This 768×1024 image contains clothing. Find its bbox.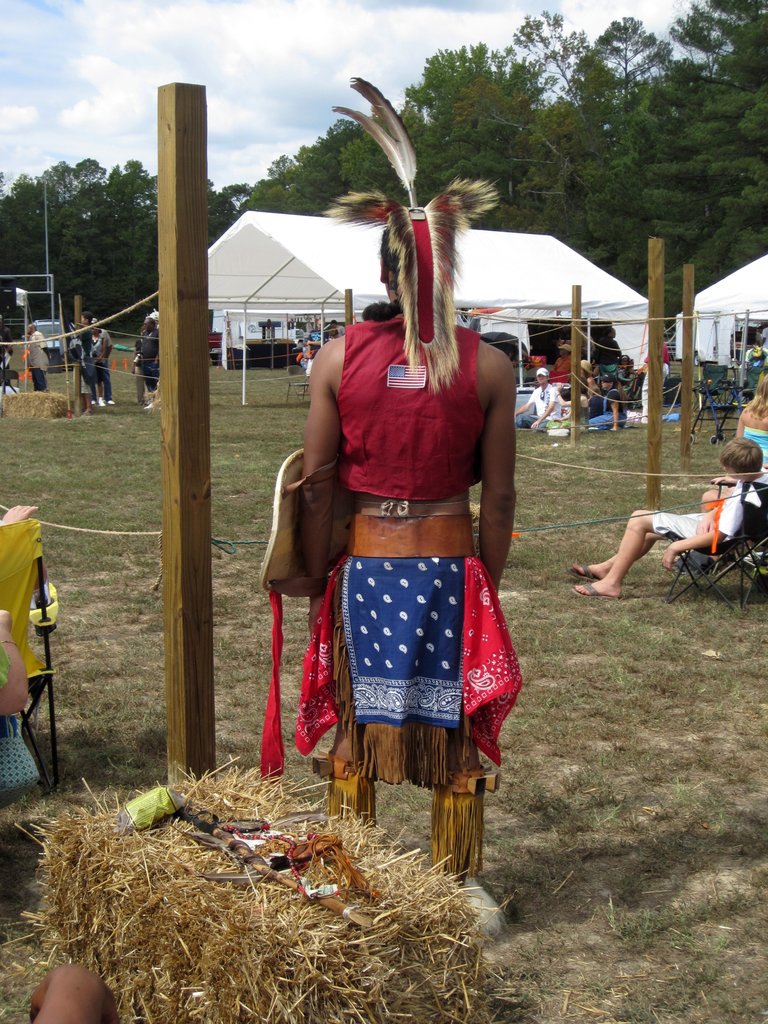
<box>518,379,569,431</box>.
